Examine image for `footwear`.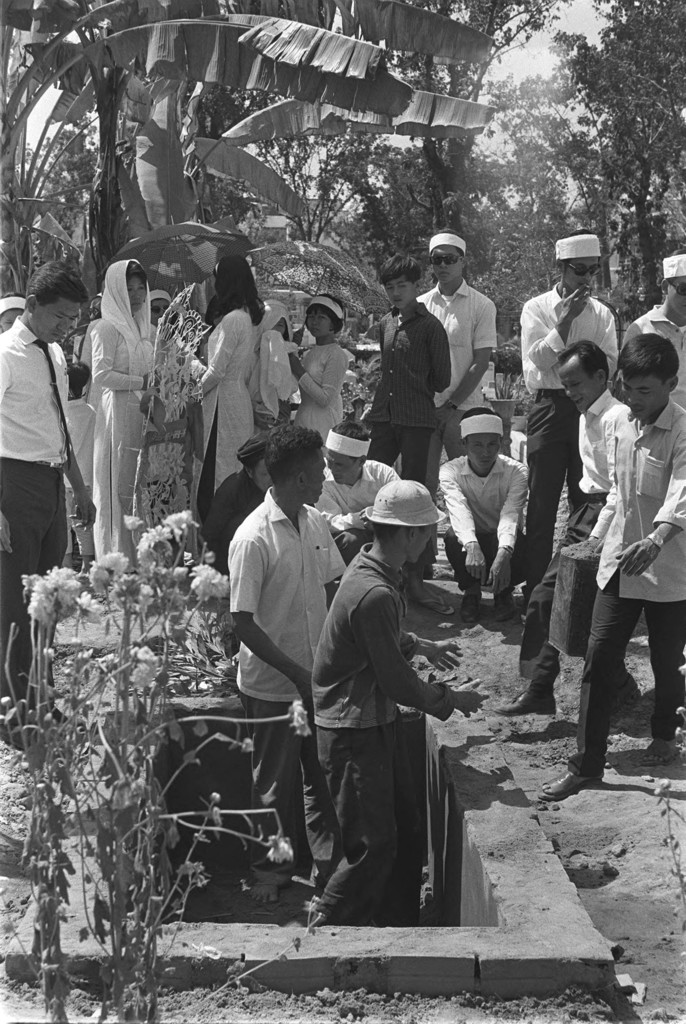
Examination result: l=415, t=586, r=455, b=618.
